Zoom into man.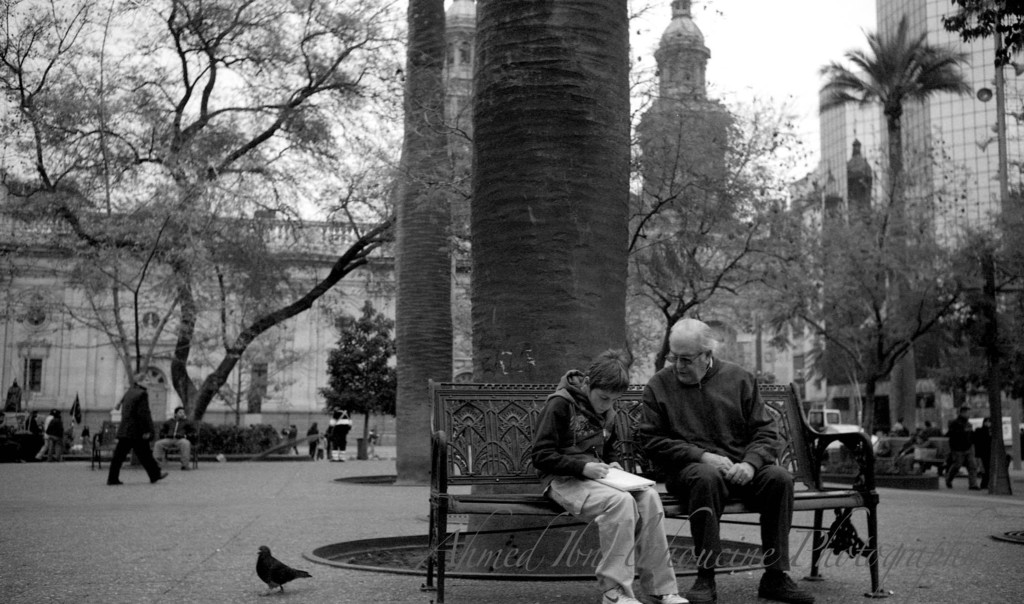
Zoom target: (left=897, top=413, right=906, bottom=430).
